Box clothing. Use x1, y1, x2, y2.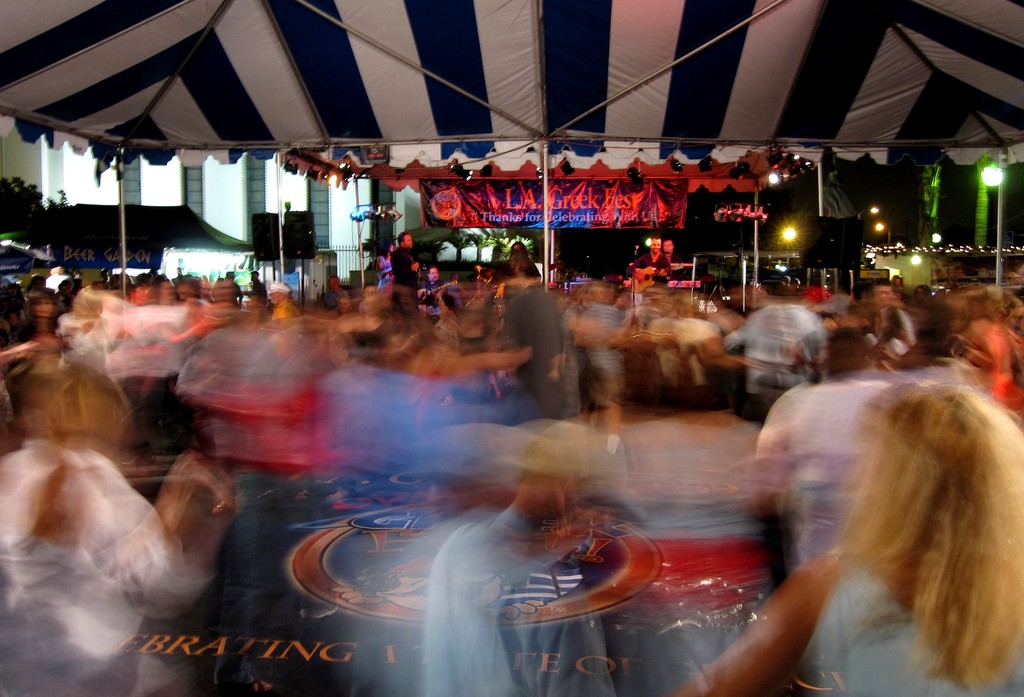
749, 364, 972, 591.
